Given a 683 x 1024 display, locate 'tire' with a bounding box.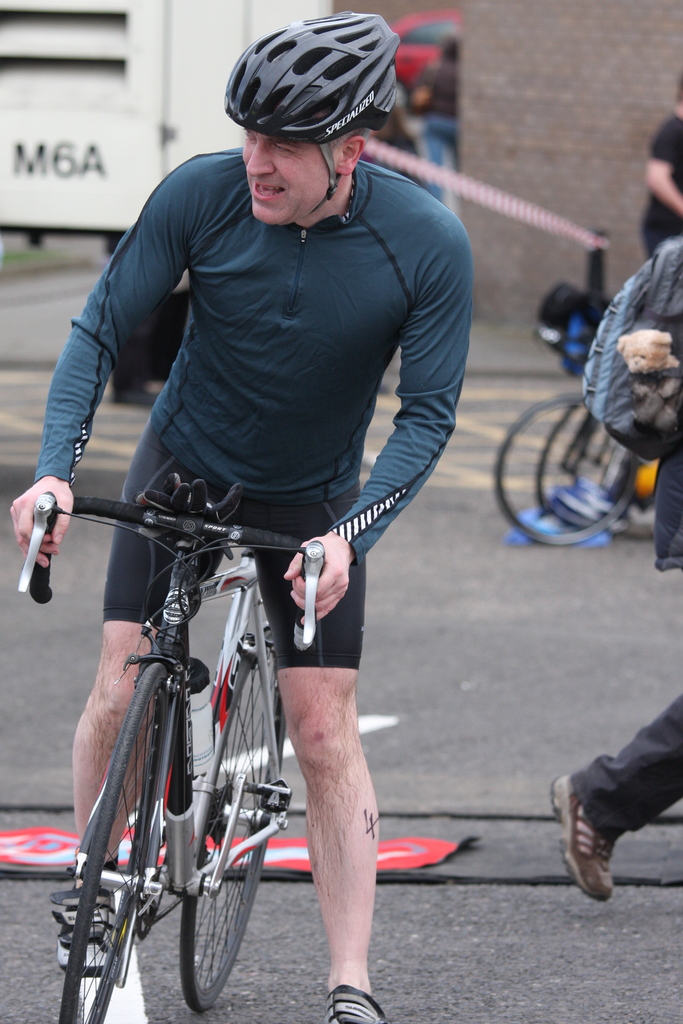
Located: select_region(60, 660, 174, 1023).
